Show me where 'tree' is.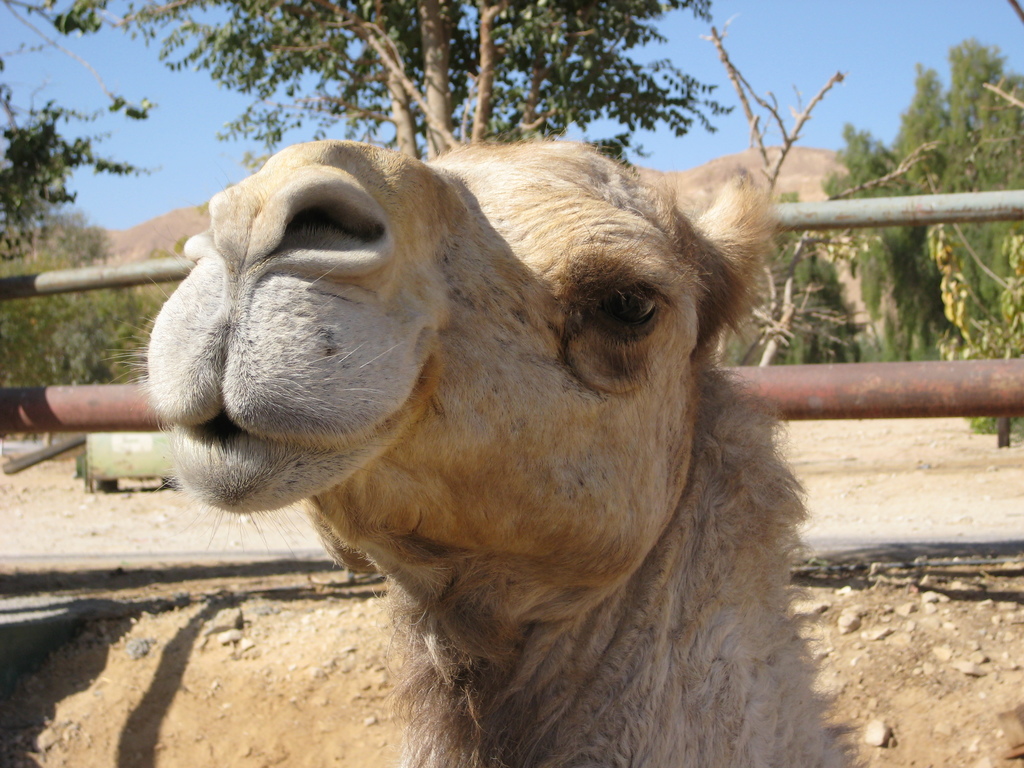
'tree' is at box(4, 209, 161, 388).
